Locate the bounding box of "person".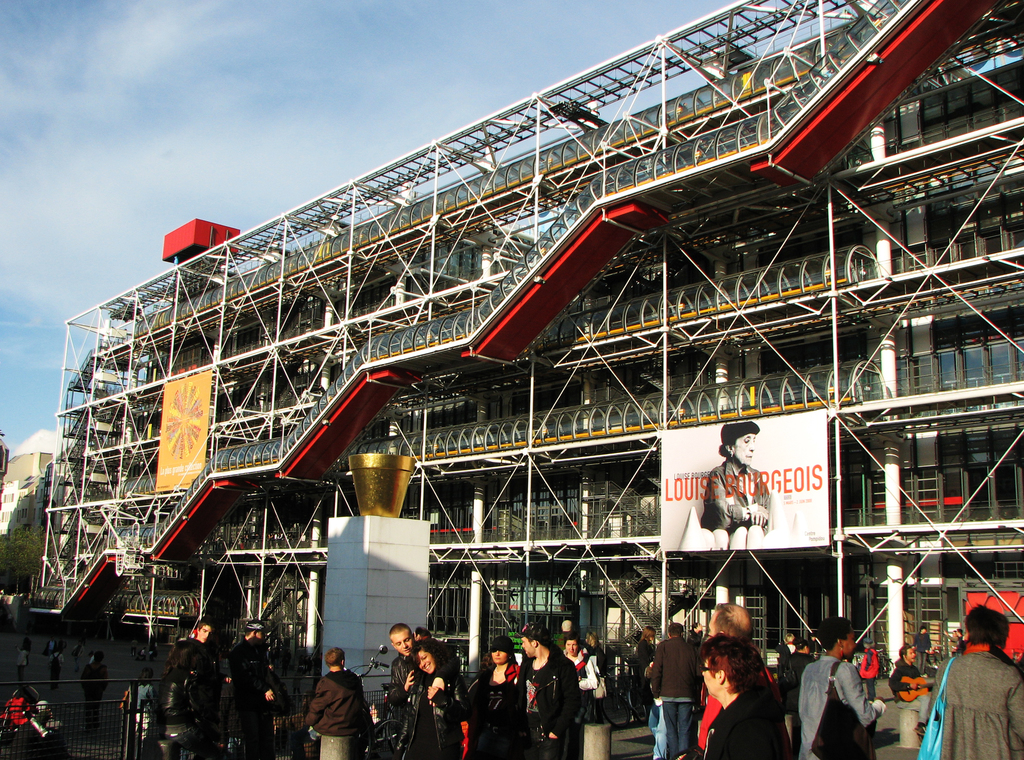
Bounding box: {"x1": 630, "y1": 624, "x2": 657, "y2": 724}.
